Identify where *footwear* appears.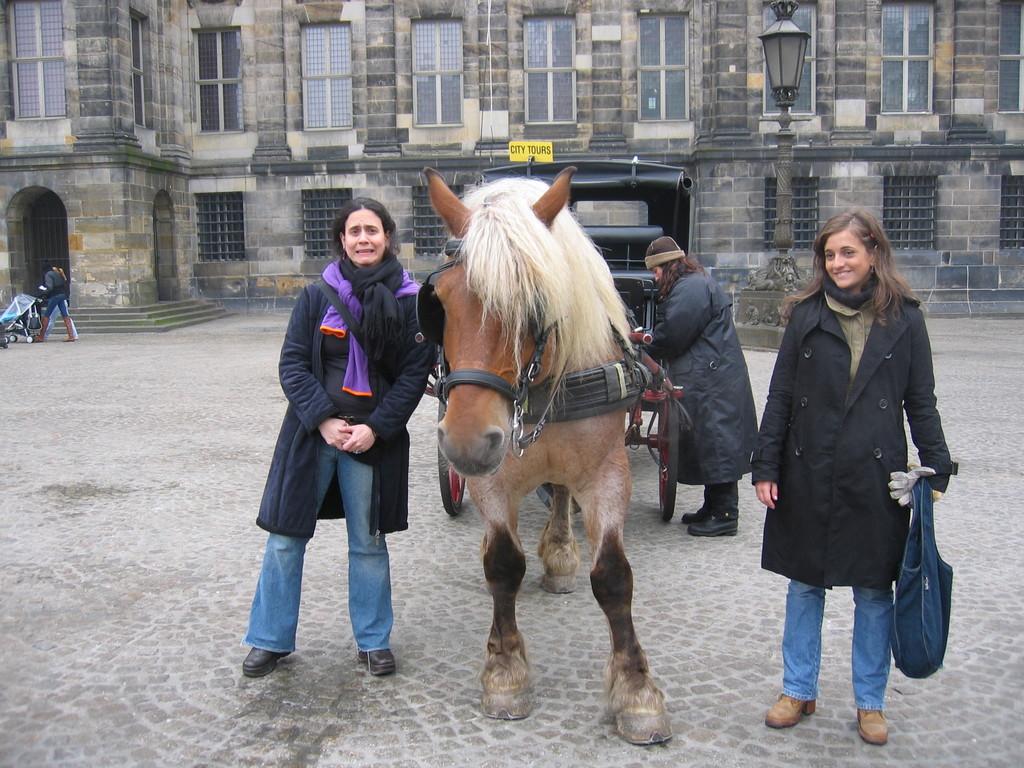
Appears at [691, 515, 736, 536].
